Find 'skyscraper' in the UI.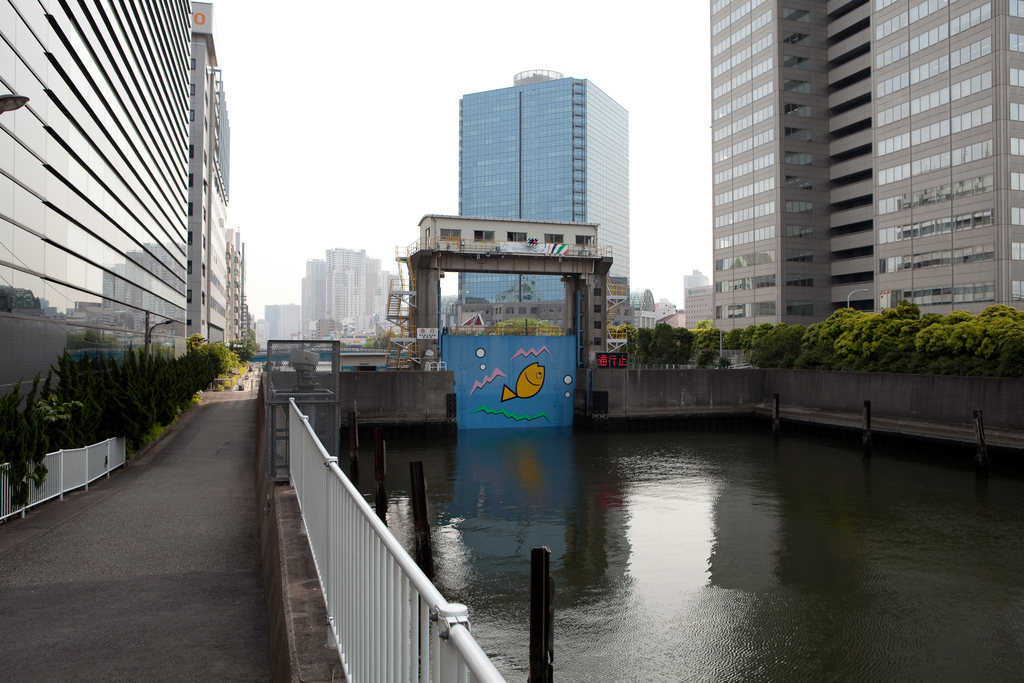
UI element at 453, 62, 649, 317.
